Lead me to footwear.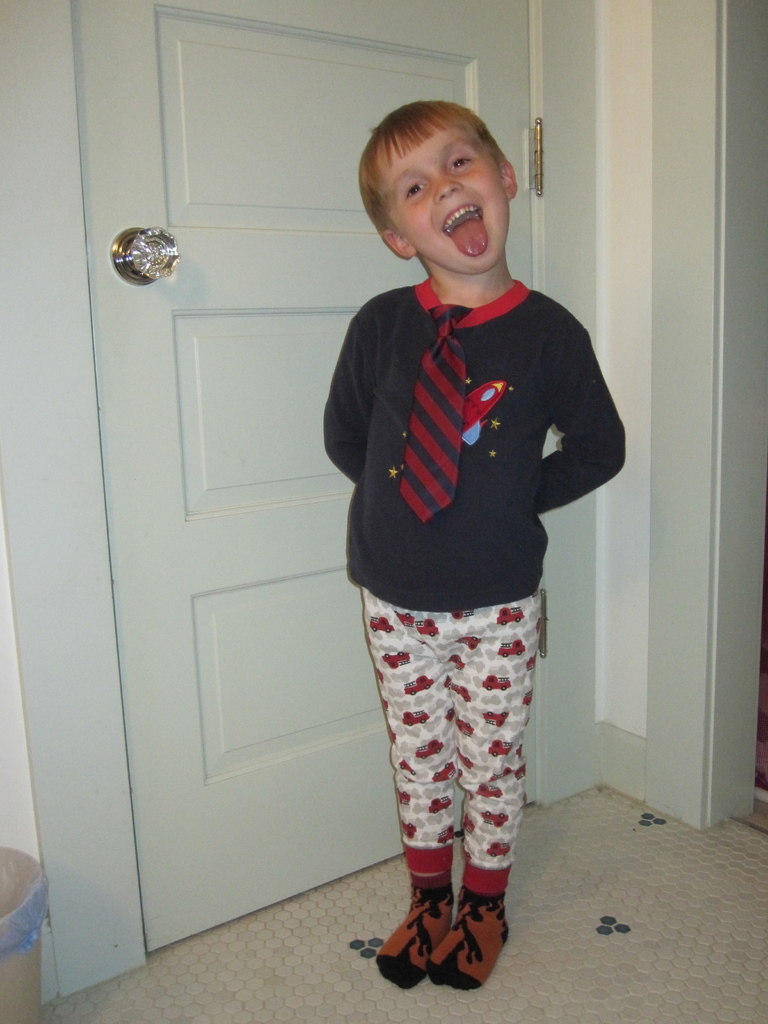
Lead to rect(367, 862, 462, 993).
